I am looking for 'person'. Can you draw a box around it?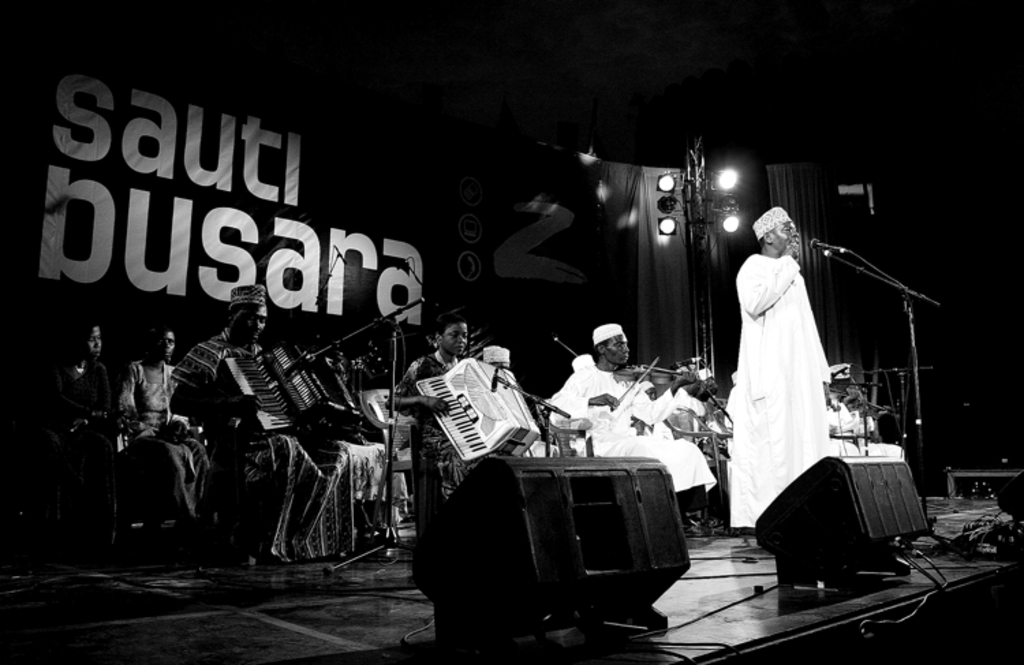
Sure, the bounding box is (x1=401, y1=318, x2=486, y2=516).
